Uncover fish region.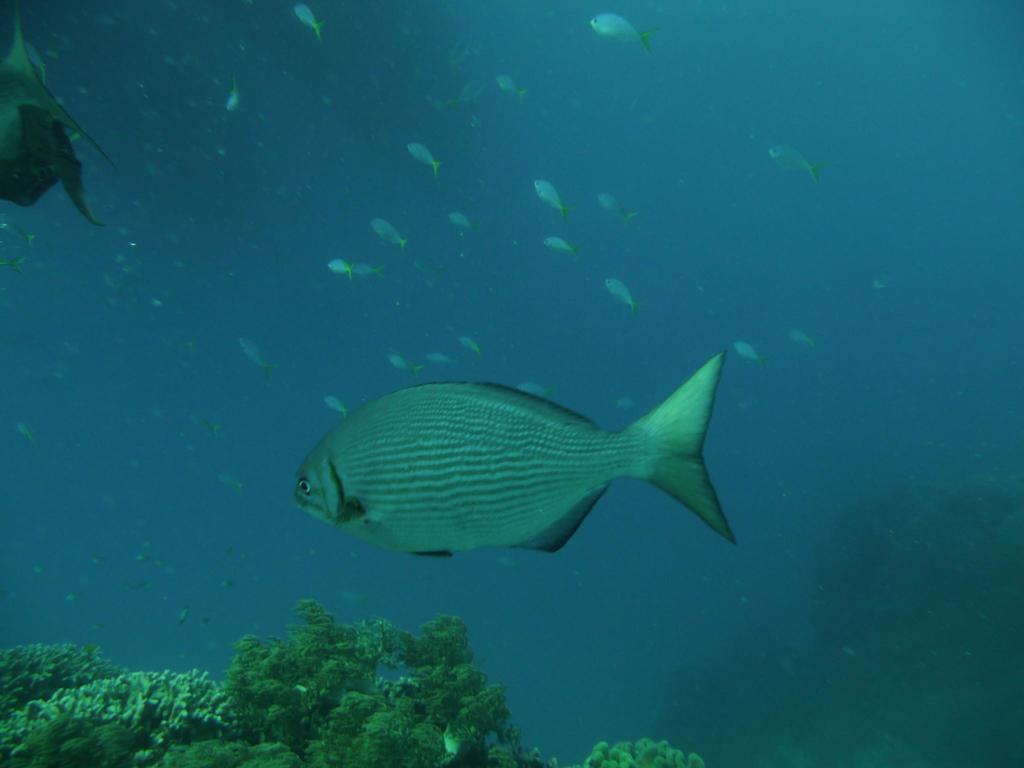
Uncovered: bbox=[532, 177, 578, 216].
